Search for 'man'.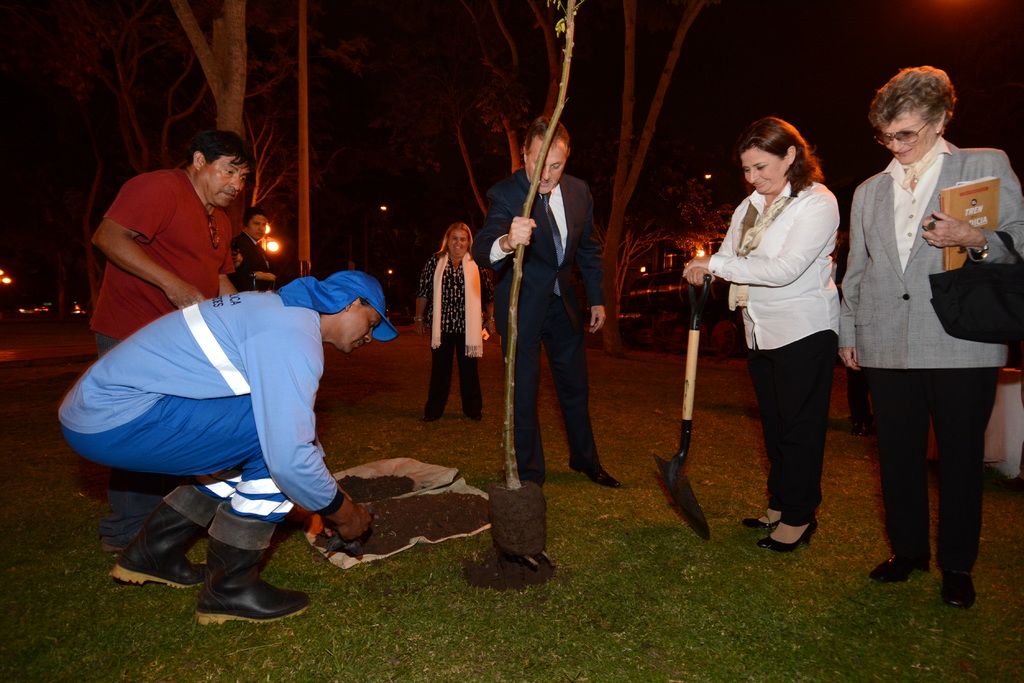
Found at pyautogui.locateOnScreen(86, 129, 261, 555).
